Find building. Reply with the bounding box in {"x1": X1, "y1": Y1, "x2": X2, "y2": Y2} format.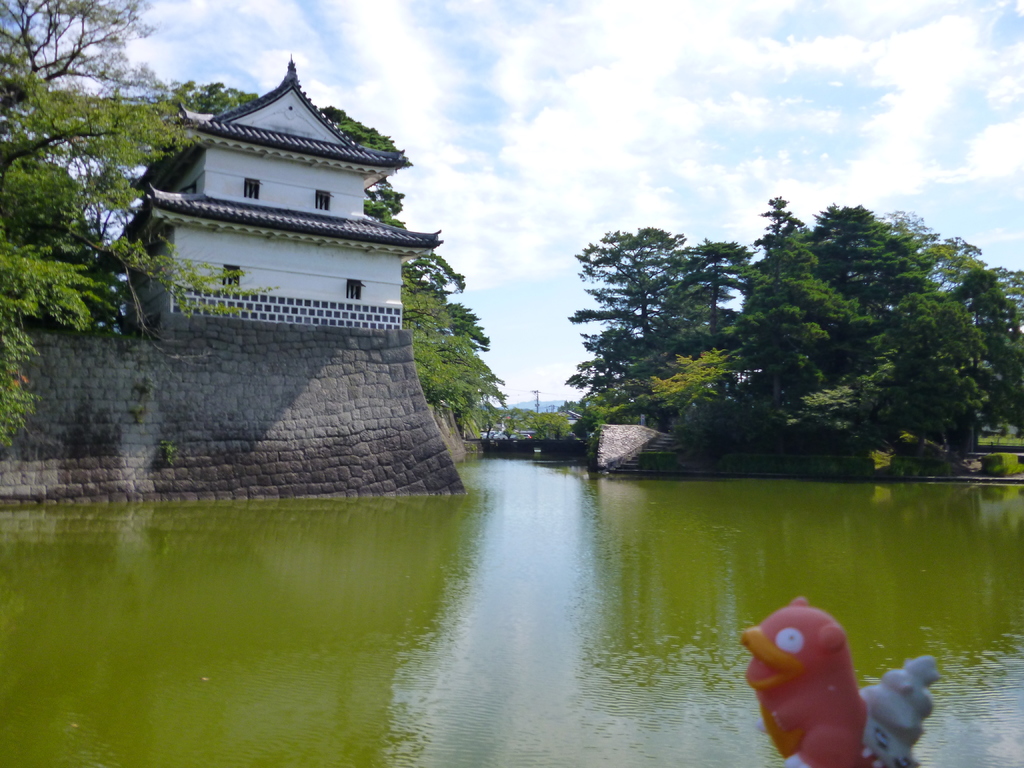
{"x1": 100, "y1": 57, "x2": 444, "y2": 326}.
